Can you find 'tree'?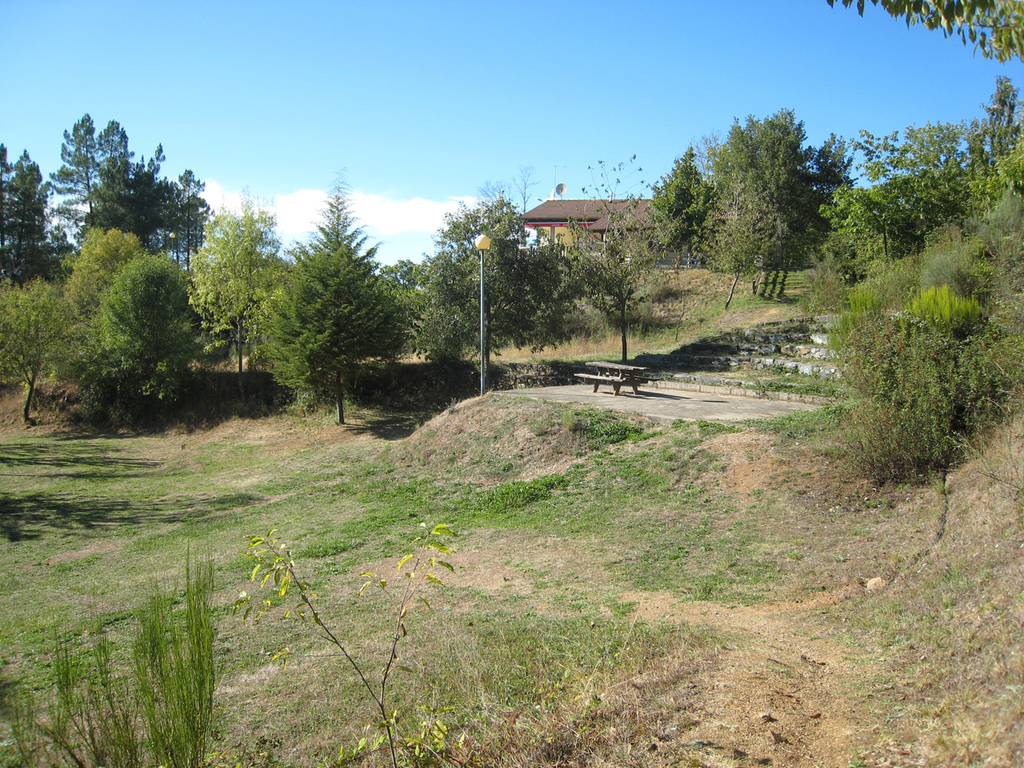
Yes, bounding box: bbox(821, 0, 1023, 75).
